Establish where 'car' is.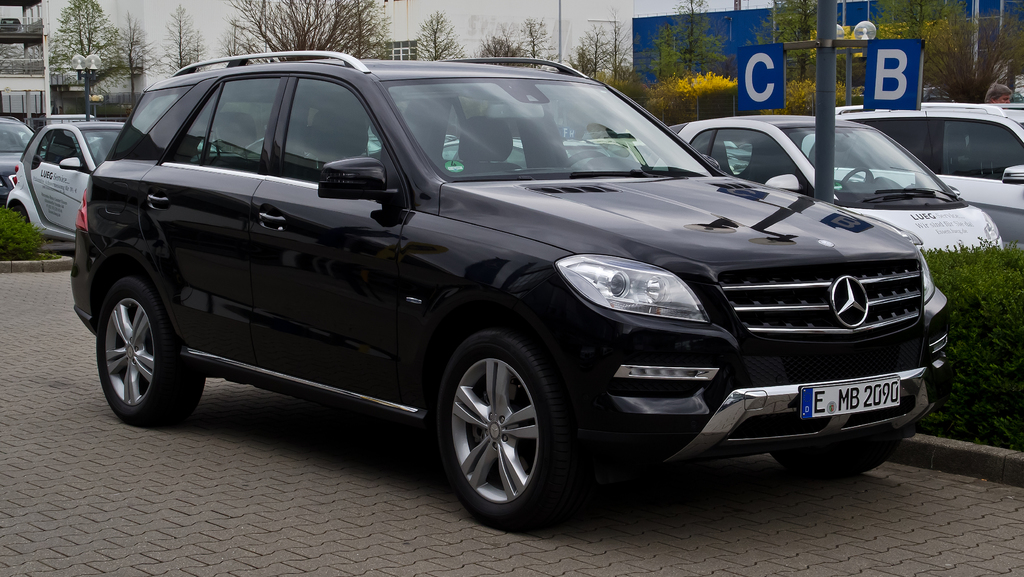
Established at x1=436 y1=138 x2=611 y2=167.
